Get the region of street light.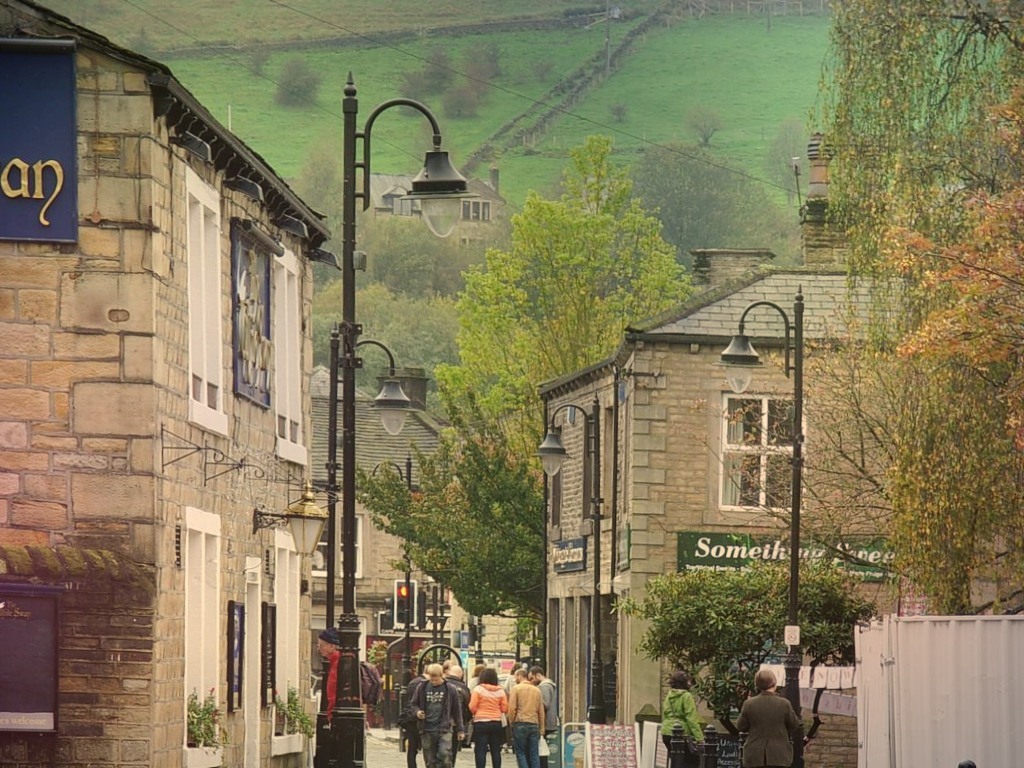
<bbox>310, 319, 414, 766</bbox>.
